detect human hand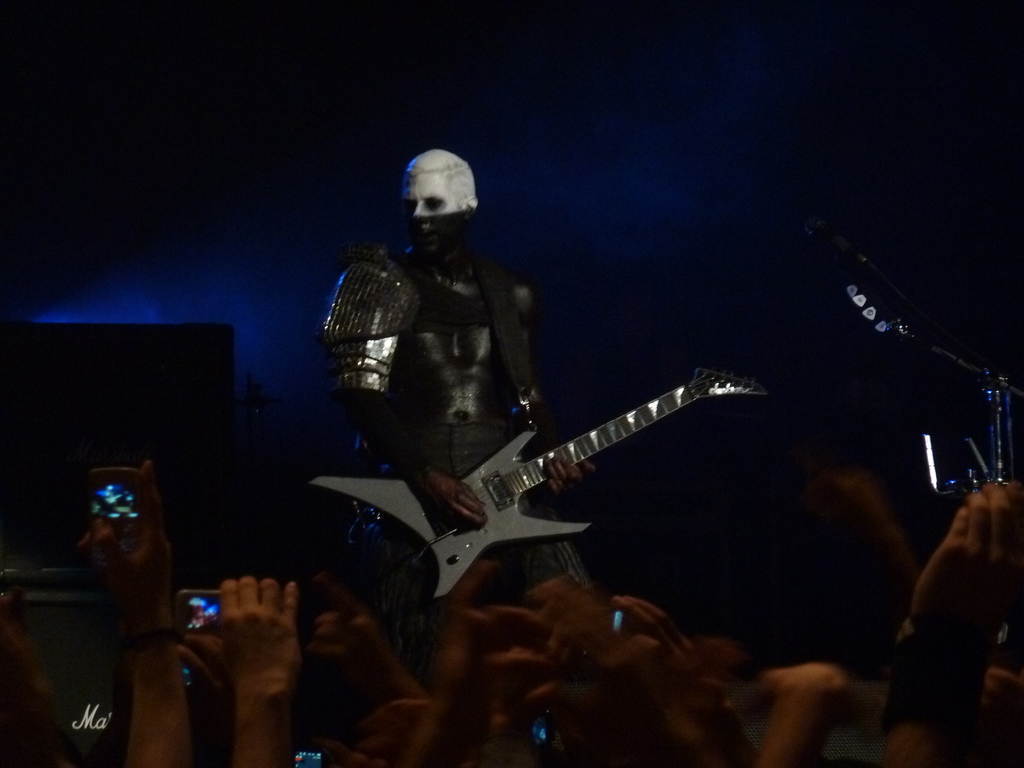
889, 488, 1023, 728
